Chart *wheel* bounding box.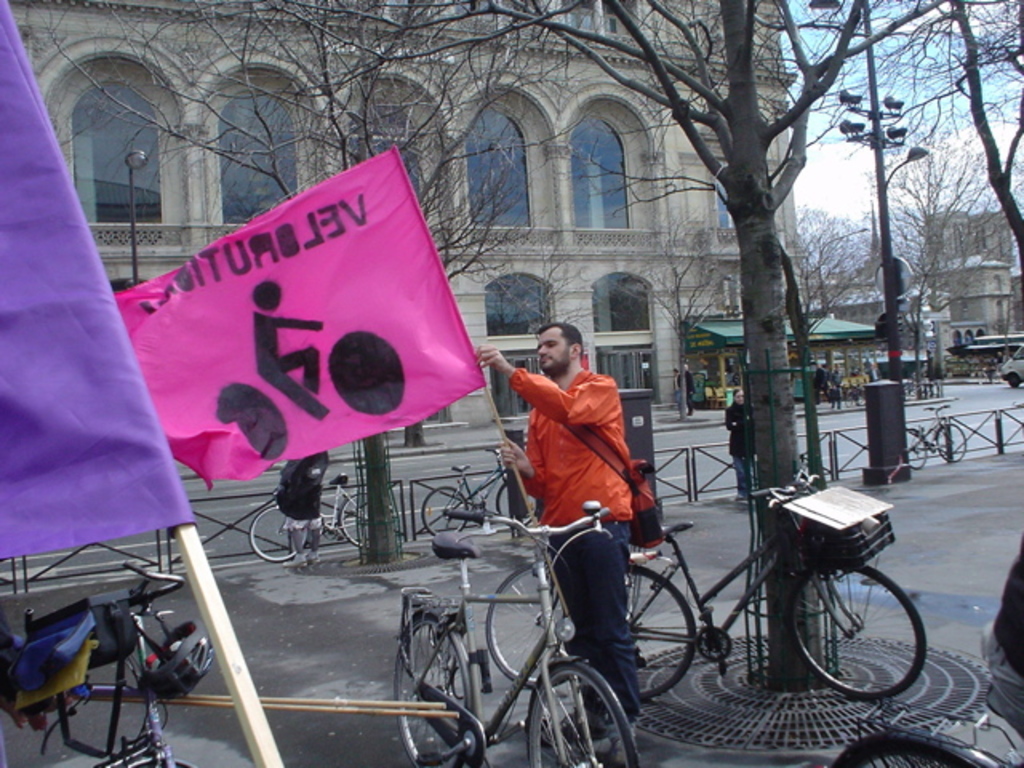
Charted: box(250, 504, 301, 558).
